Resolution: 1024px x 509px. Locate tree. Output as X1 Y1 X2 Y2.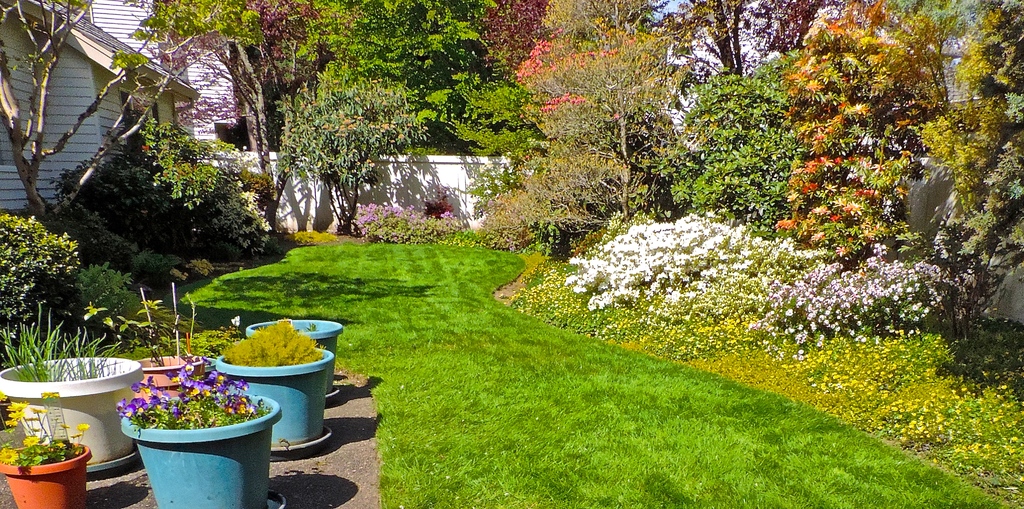
149 0 350 239.
